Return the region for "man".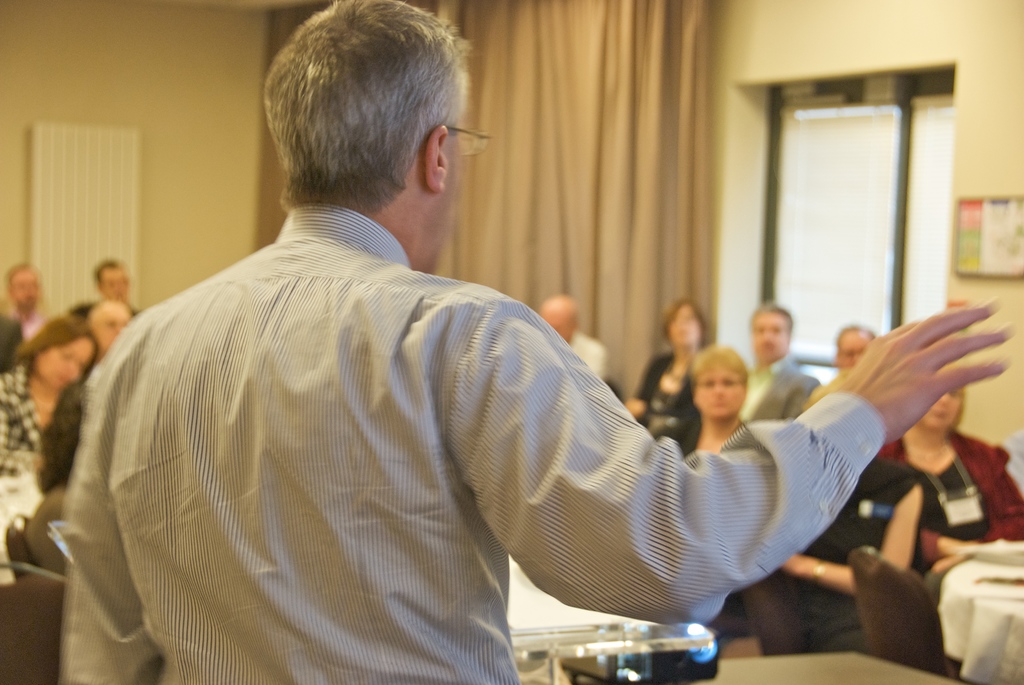
(56, 0, 1021, 684).
